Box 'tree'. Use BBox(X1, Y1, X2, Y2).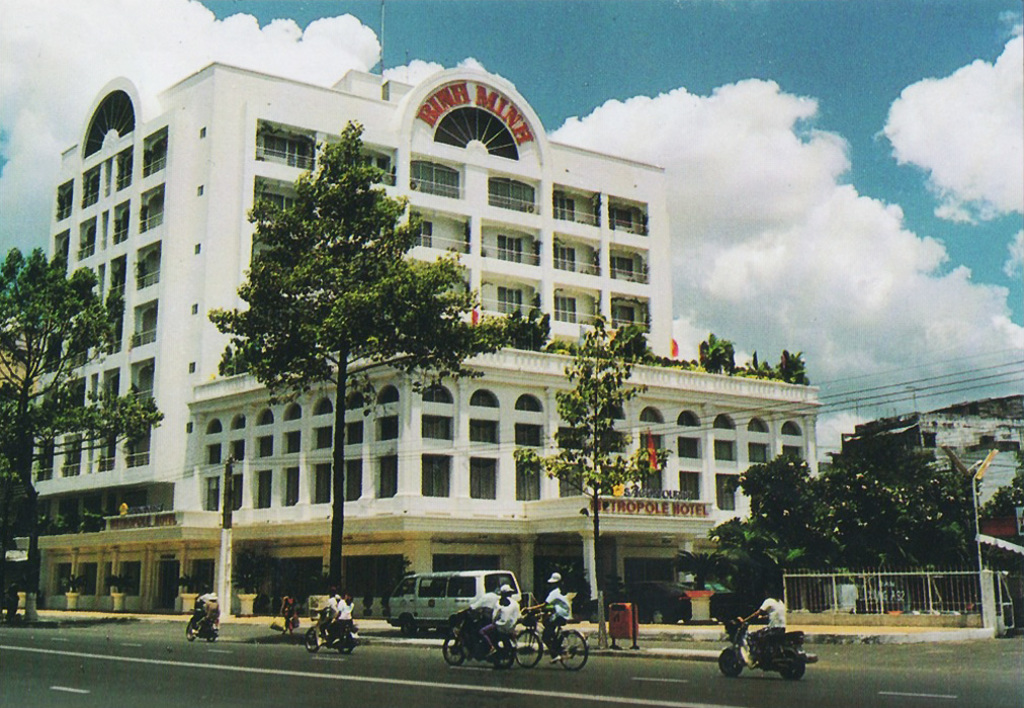
BBox(977, 458, 1023, 581).
